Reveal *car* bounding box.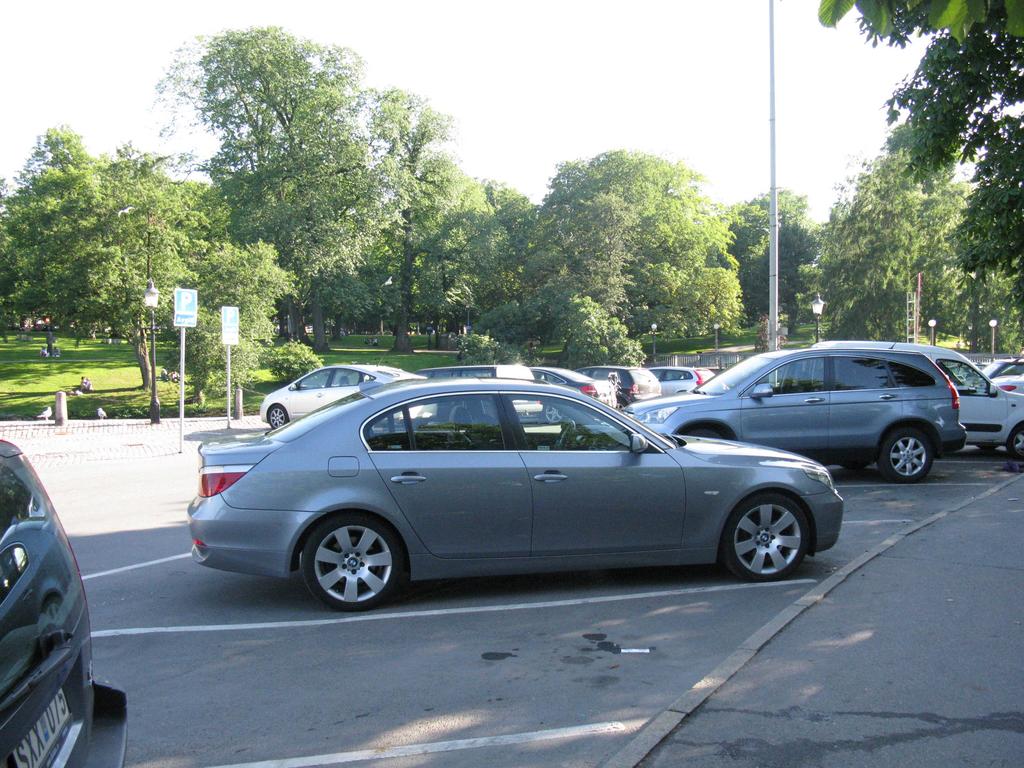
Revealed: l=633, t=339, r=966, b=481.
